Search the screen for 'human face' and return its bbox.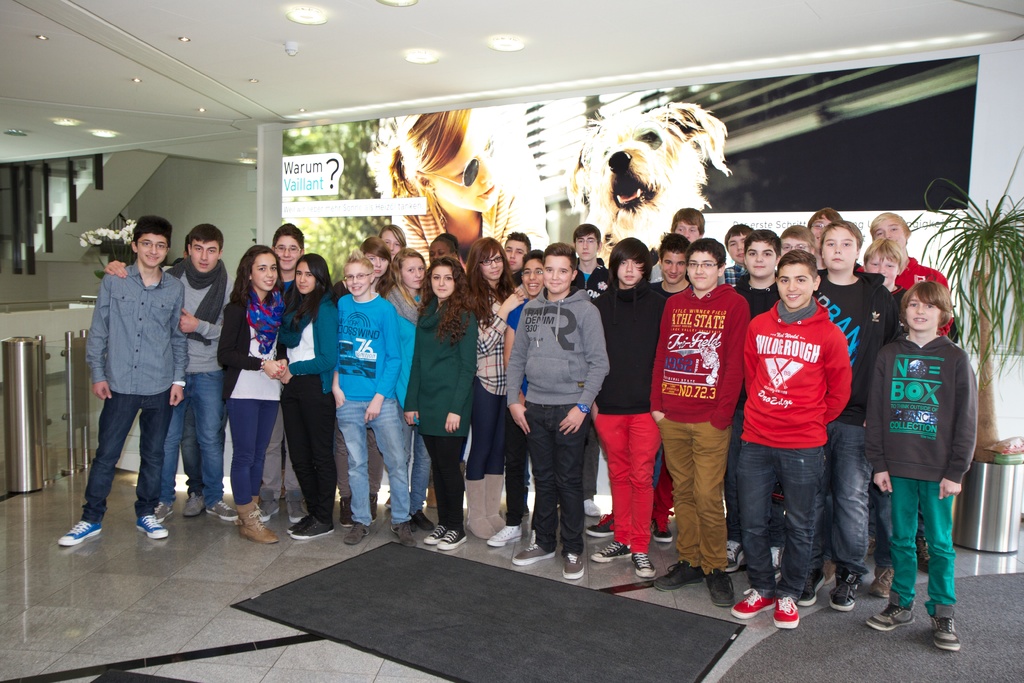
Found: bbox=[253, 254, 276, 292].
